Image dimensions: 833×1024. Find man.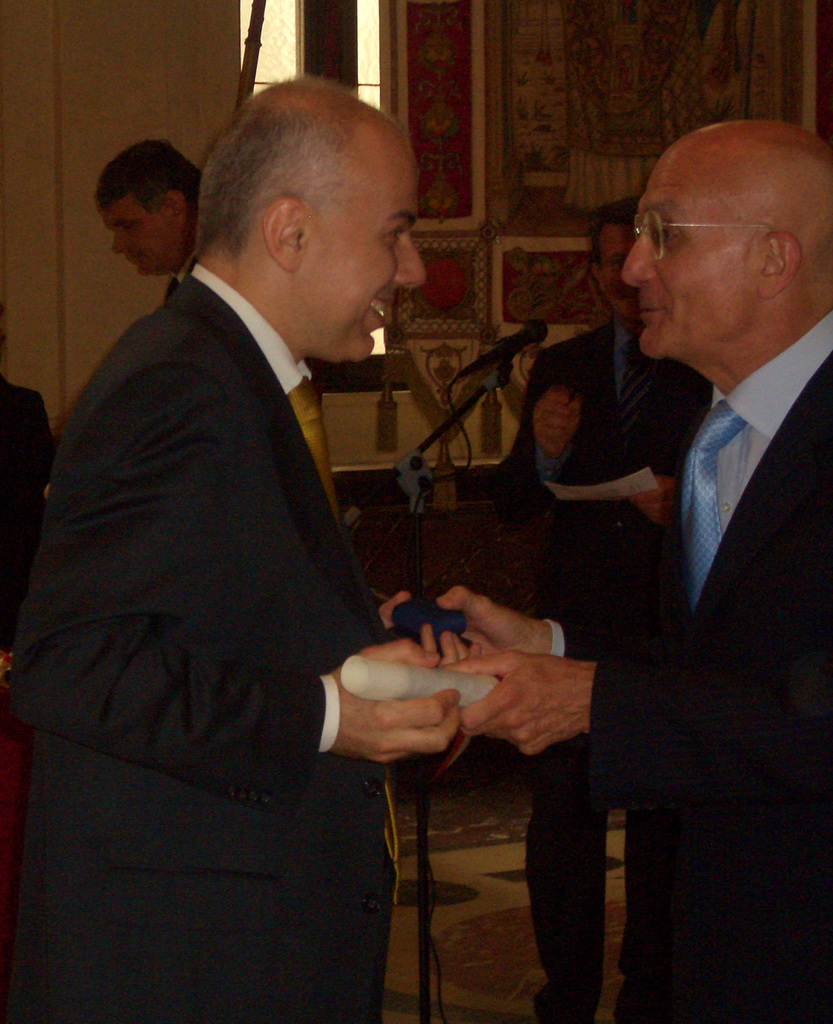
bbox=[492, 199, 707, 1023].
